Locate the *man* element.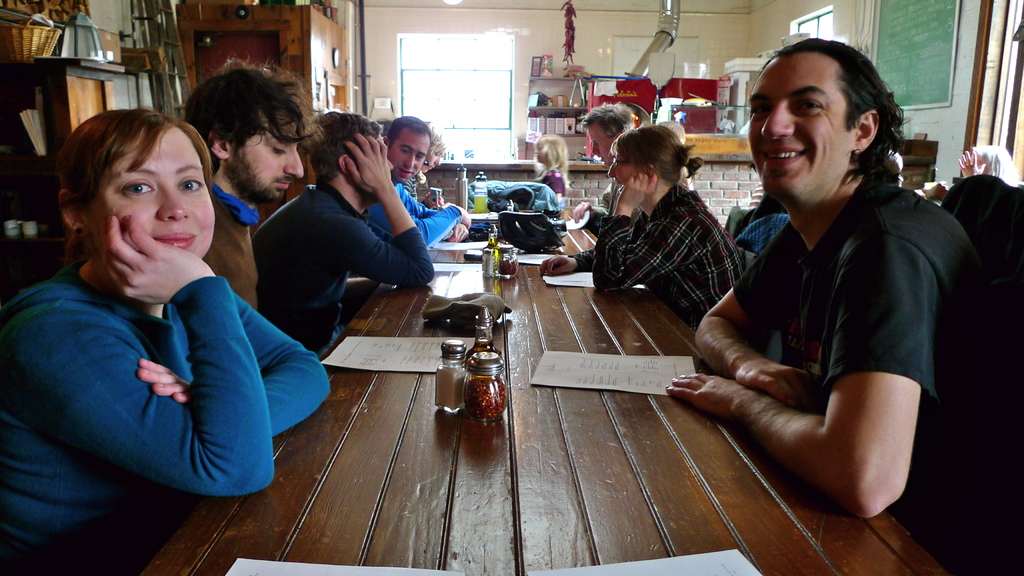
Element bbox: (367,117,475,253).
